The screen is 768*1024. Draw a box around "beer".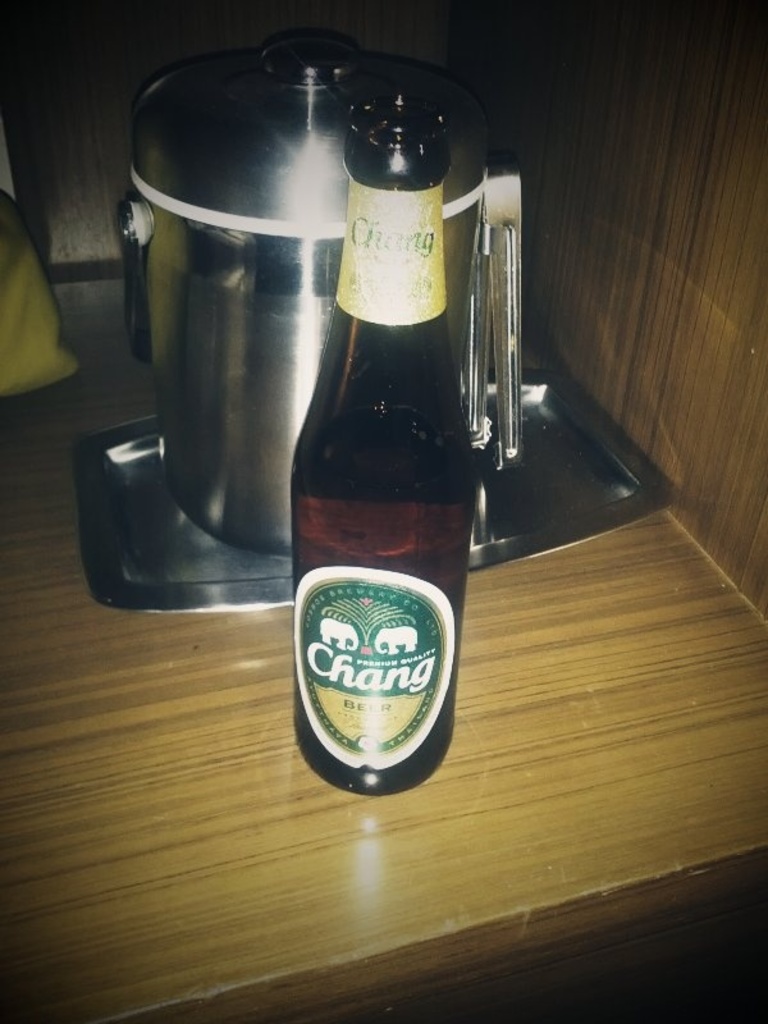
[274,79,485,820].
